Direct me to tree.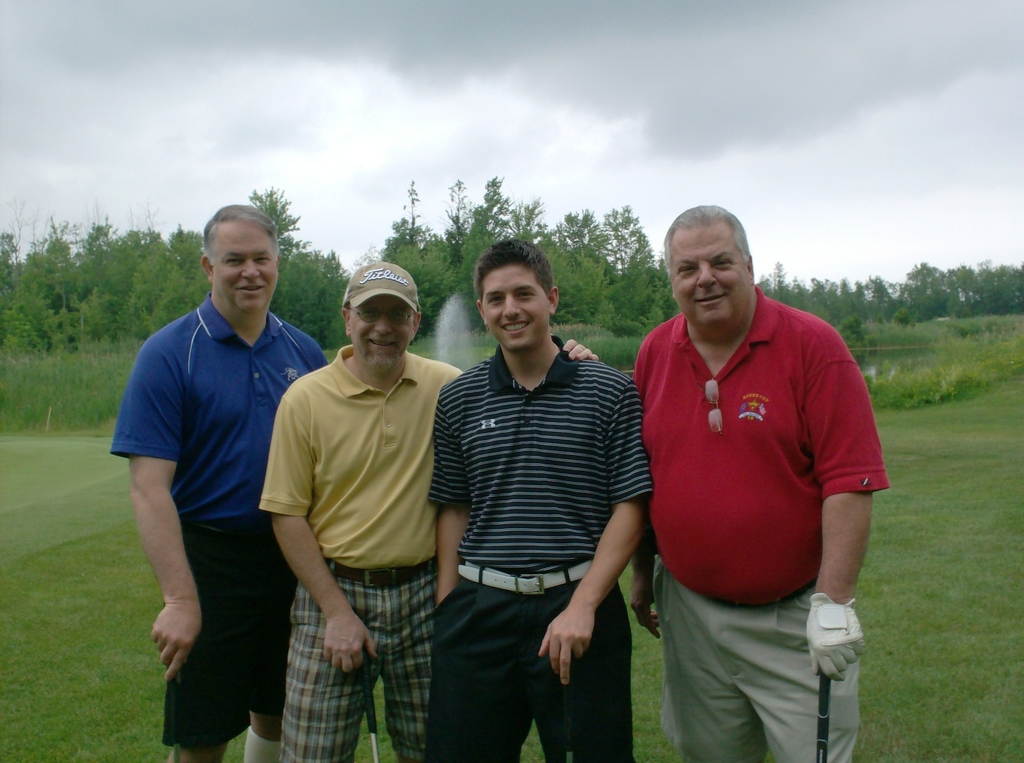
Direction: 482,209,694,359.
